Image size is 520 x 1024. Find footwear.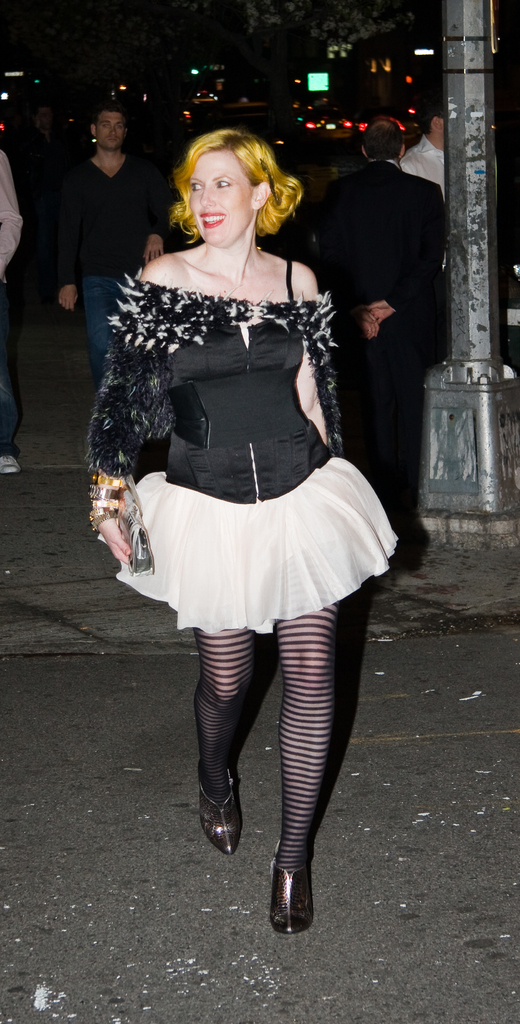
bbox=[0, 456, 22, 477].
